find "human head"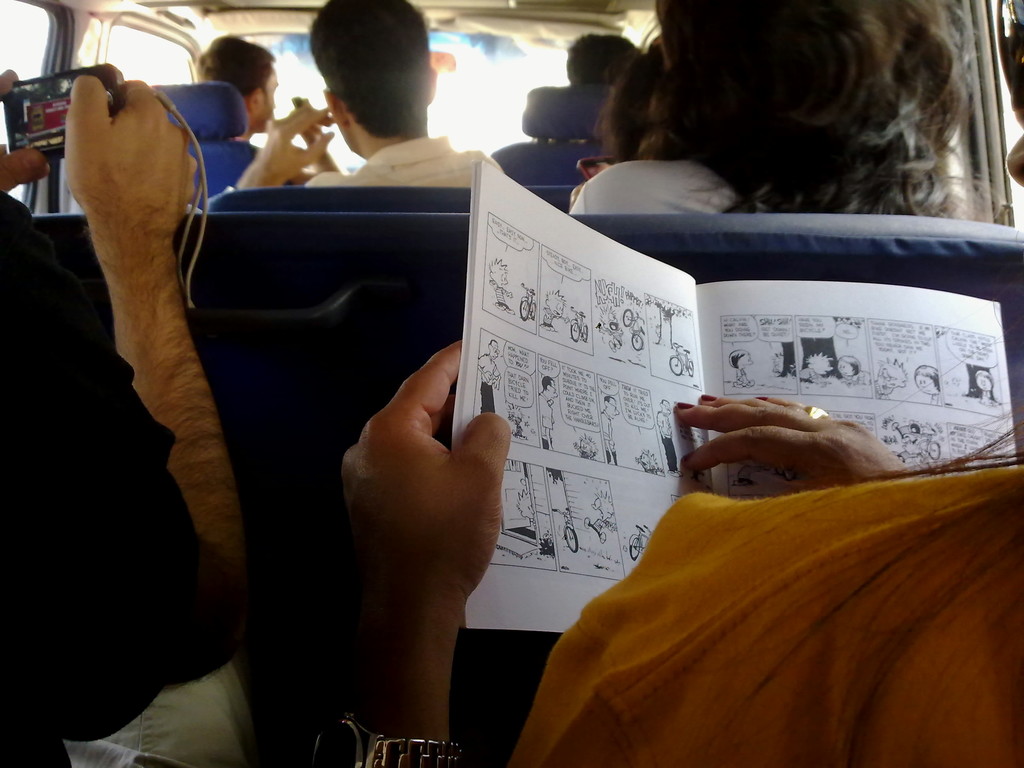
[left=914, top=362, right=941, bottom=396]
